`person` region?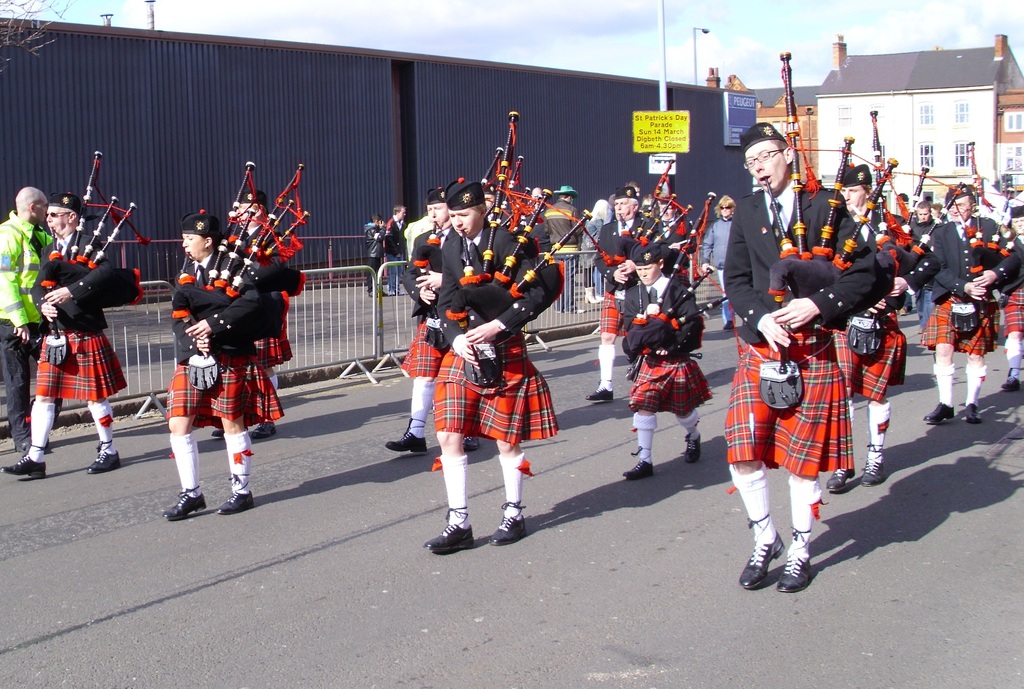
620,238,715,476
